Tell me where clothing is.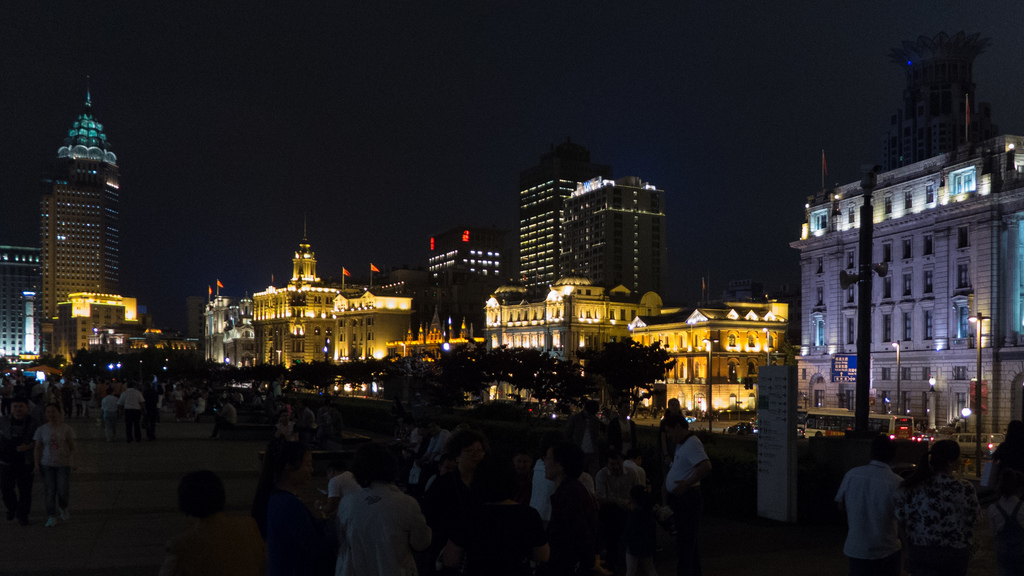
clothing is at (599, 463, 646, 513).
